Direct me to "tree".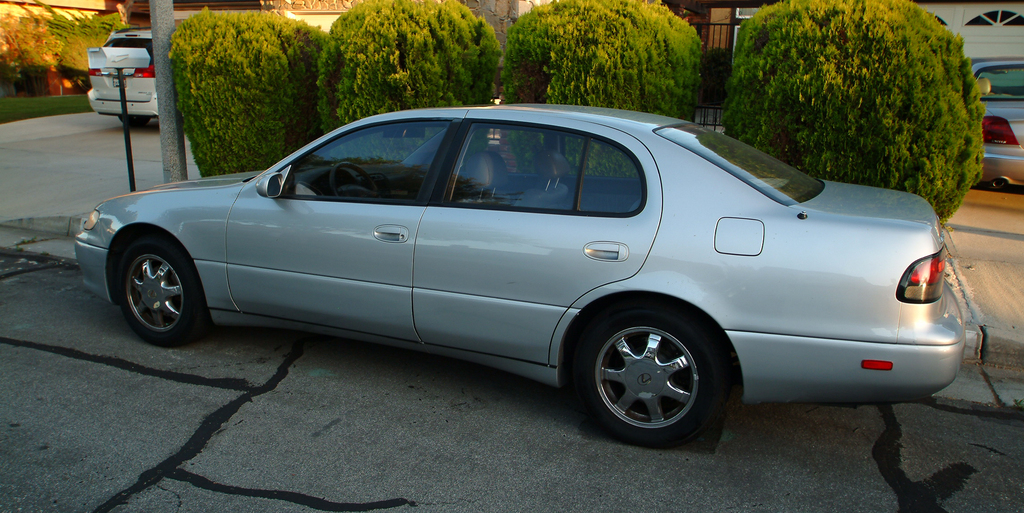
Direction: box=[168, 3, 334, 188].
